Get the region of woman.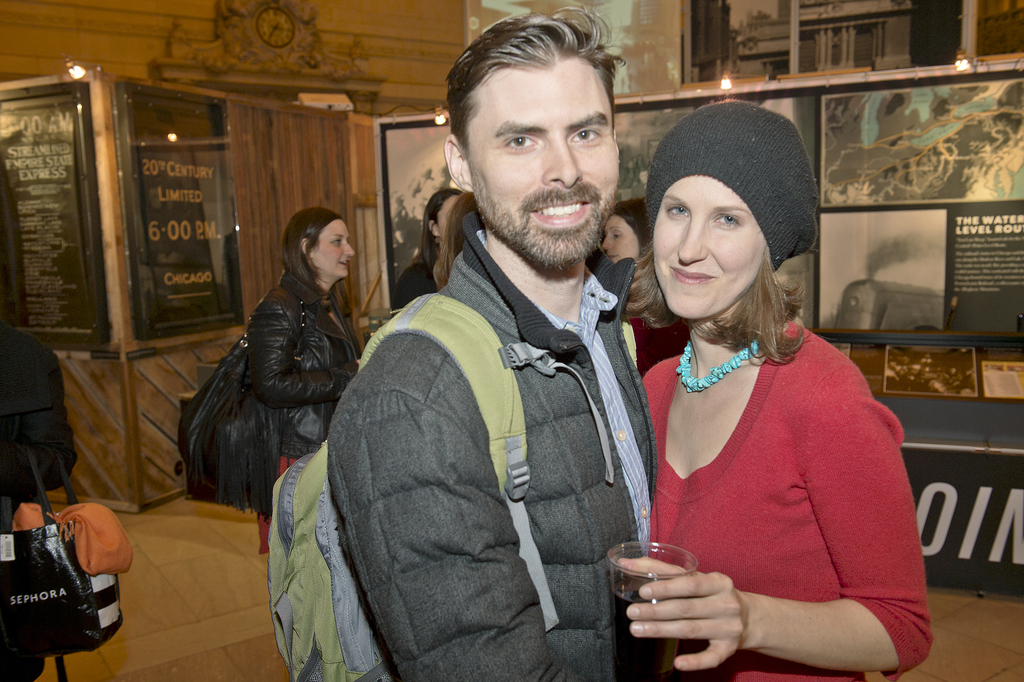
(x1=390, y1=190, x2=465, y2=334).
